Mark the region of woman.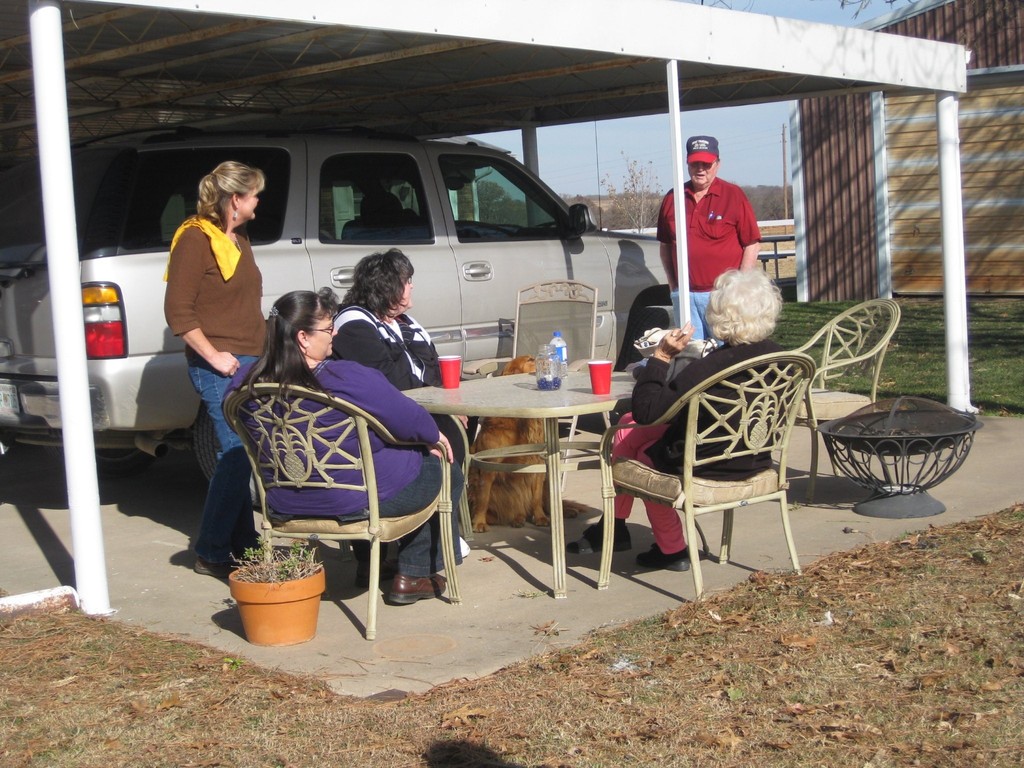
Region: <region>151, 147, 267, 462</region>.
